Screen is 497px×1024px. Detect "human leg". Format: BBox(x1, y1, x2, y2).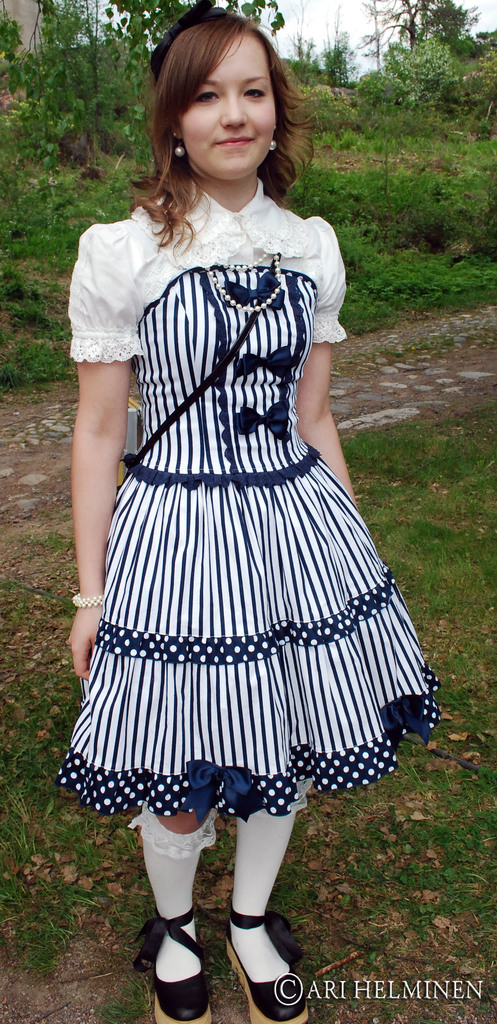
BBox(133, 806, 220, 1021).
